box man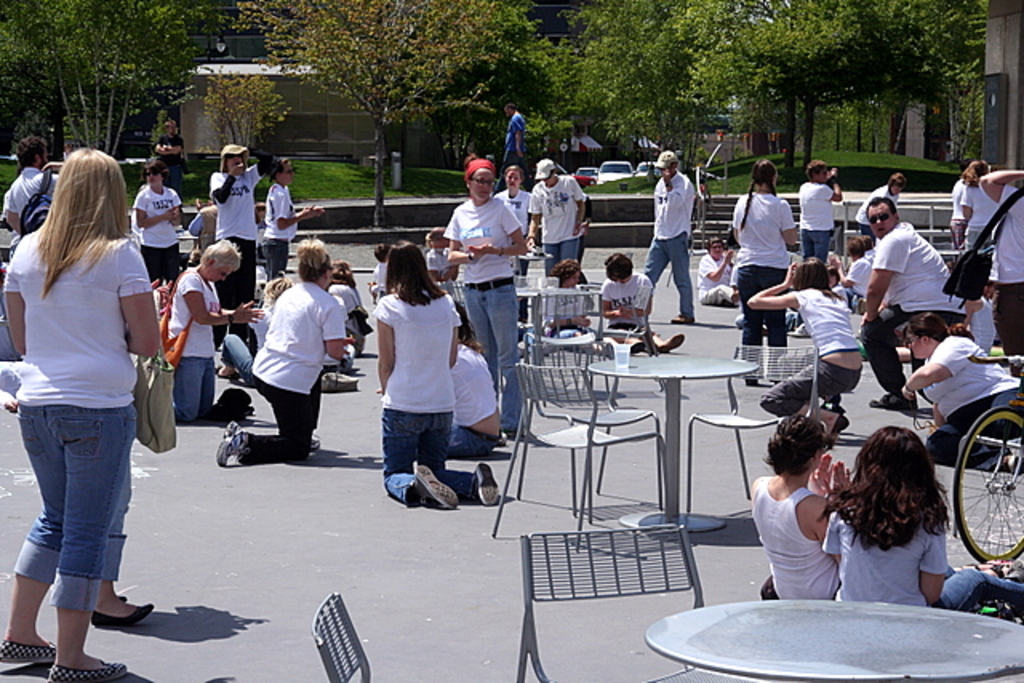
794 155 856 282
